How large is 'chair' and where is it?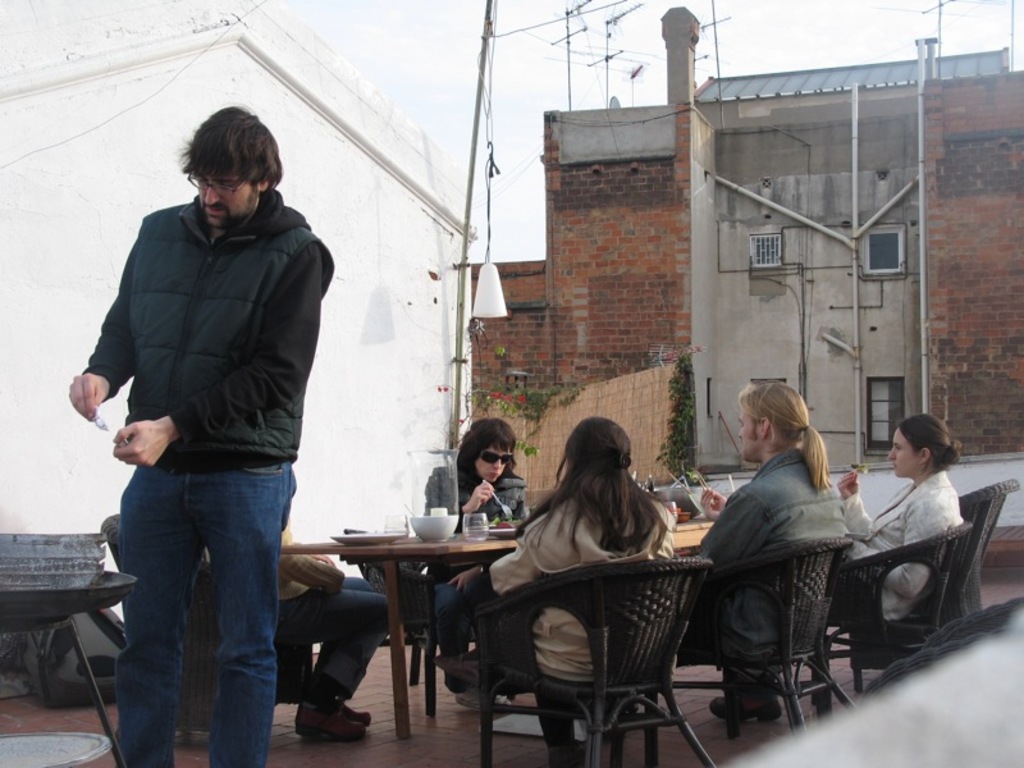
Bounding box: l=643, t=539, r=856, b=767.
